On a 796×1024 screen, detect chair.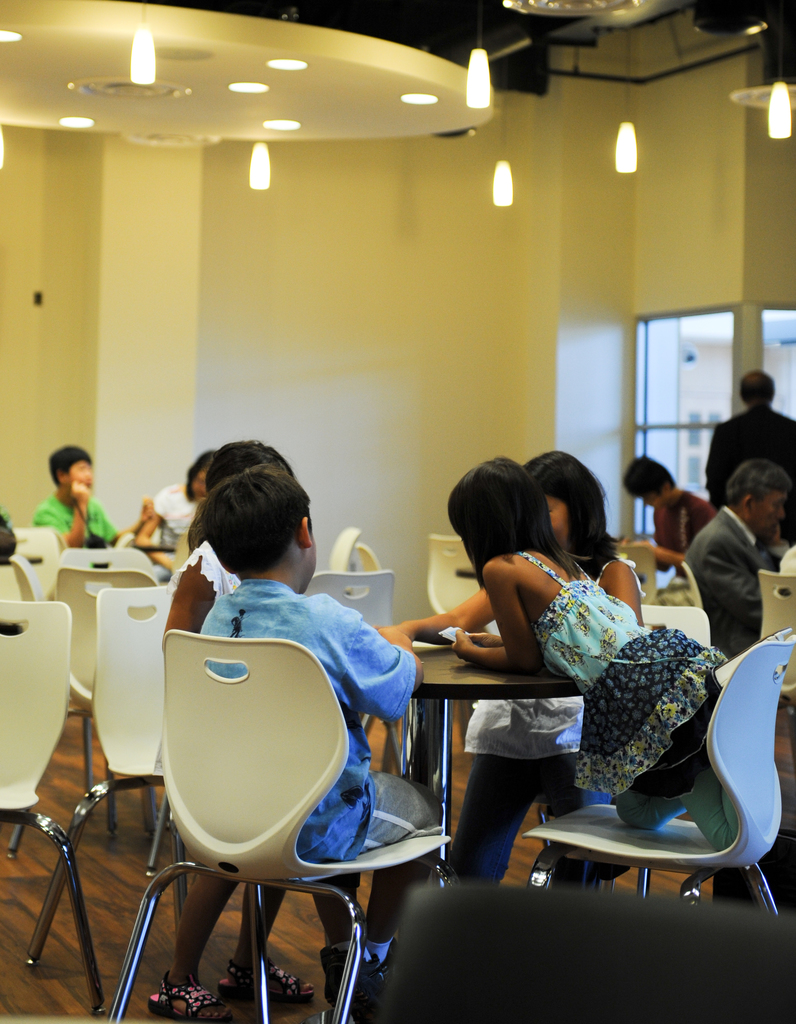
(329, 524, 376, 573).
